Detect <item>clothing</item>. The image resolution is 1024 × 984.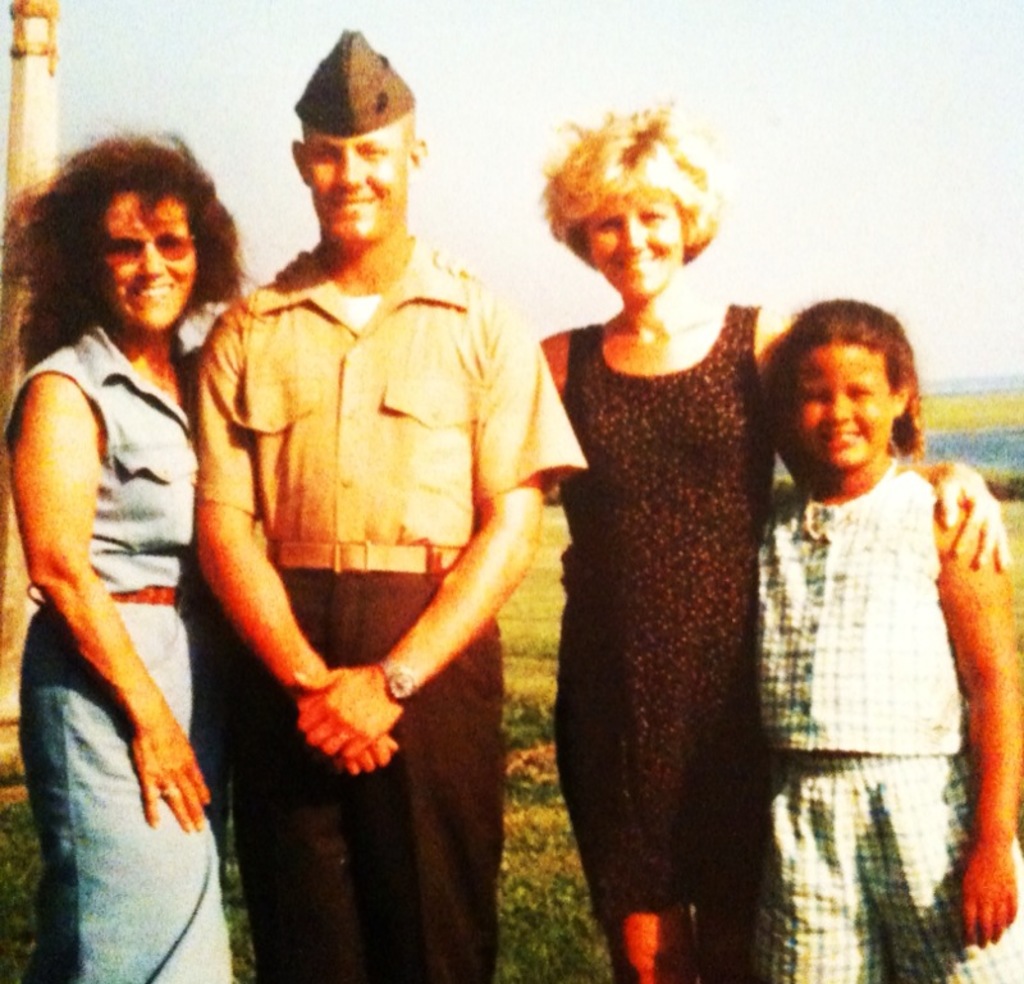
191,233,588,983.
